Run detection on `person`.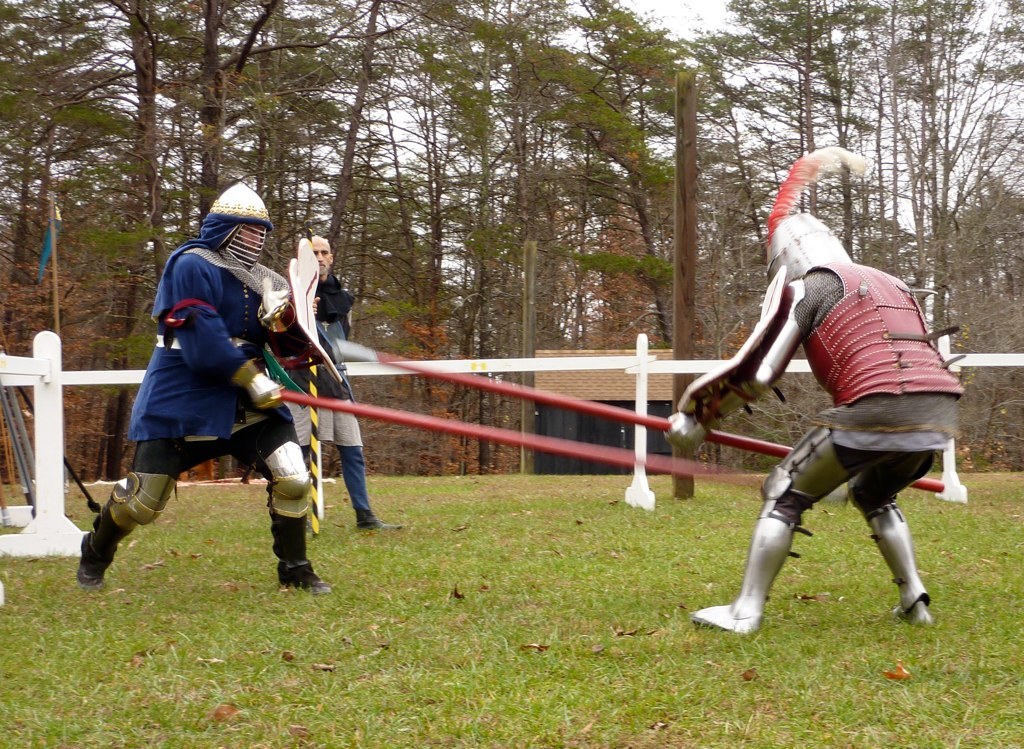
Result: <region>111, 208, 333, 594</region>.
